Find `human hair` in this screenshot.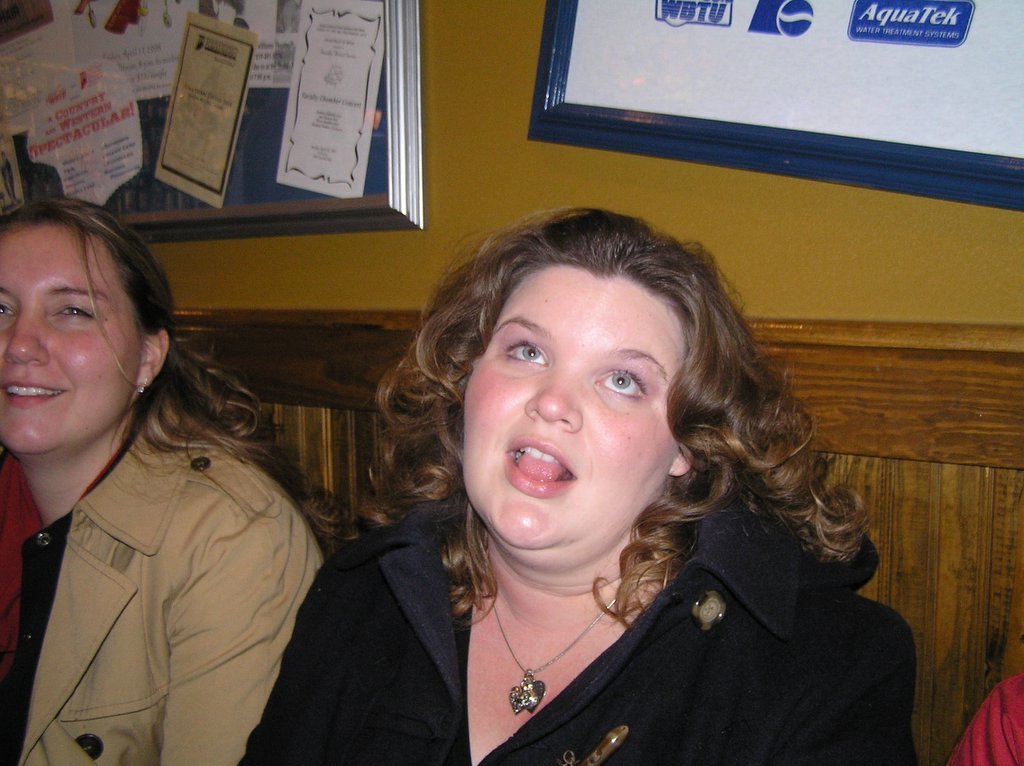
The bounding box for `human hair` is box=[0, 194, 357, 556].
